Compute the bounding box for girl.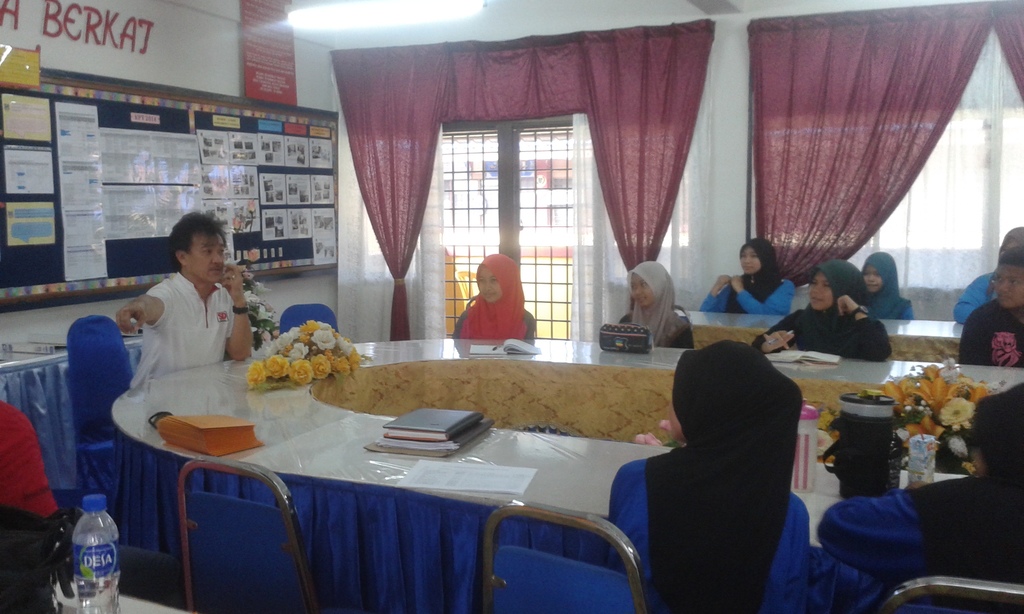
crop(699, 235, 796, 315).
